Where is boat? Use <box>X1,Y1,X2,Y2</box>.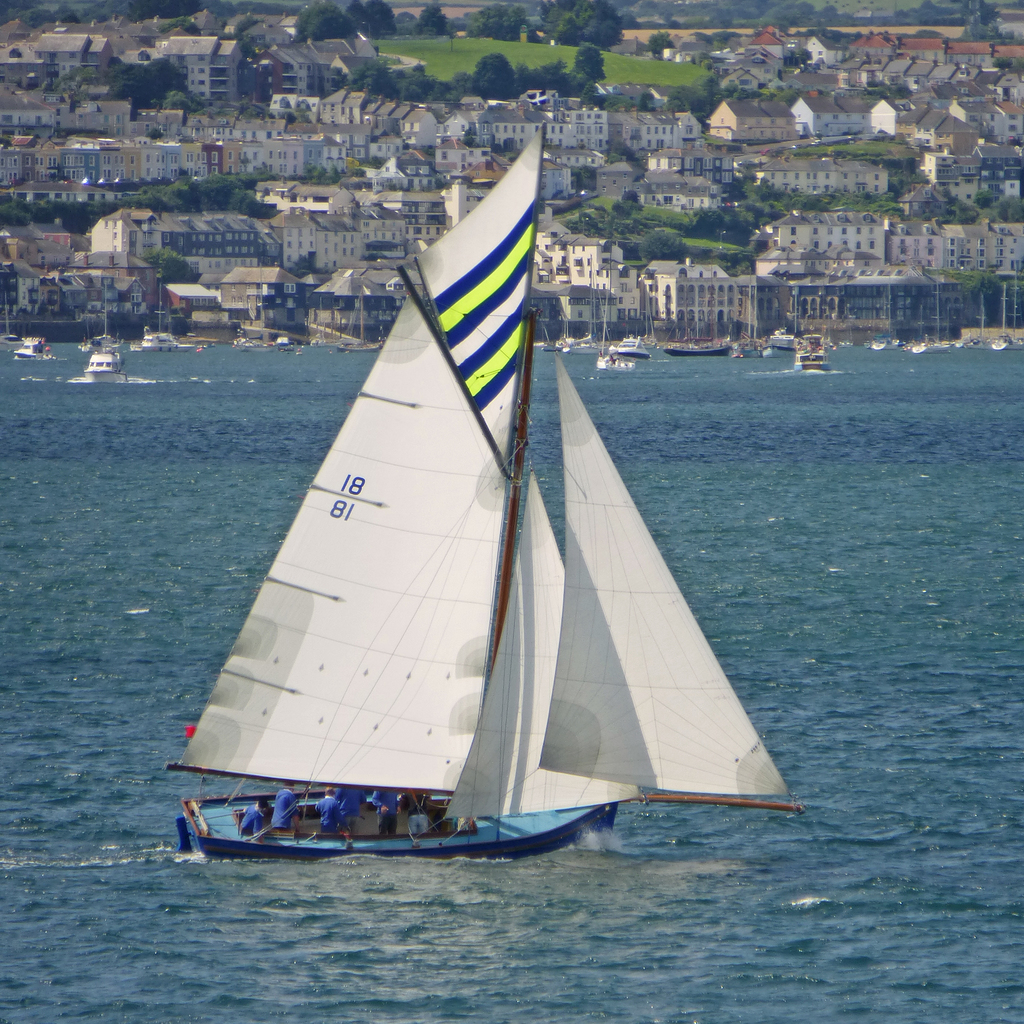
<box>80,283,124,378</box>.
